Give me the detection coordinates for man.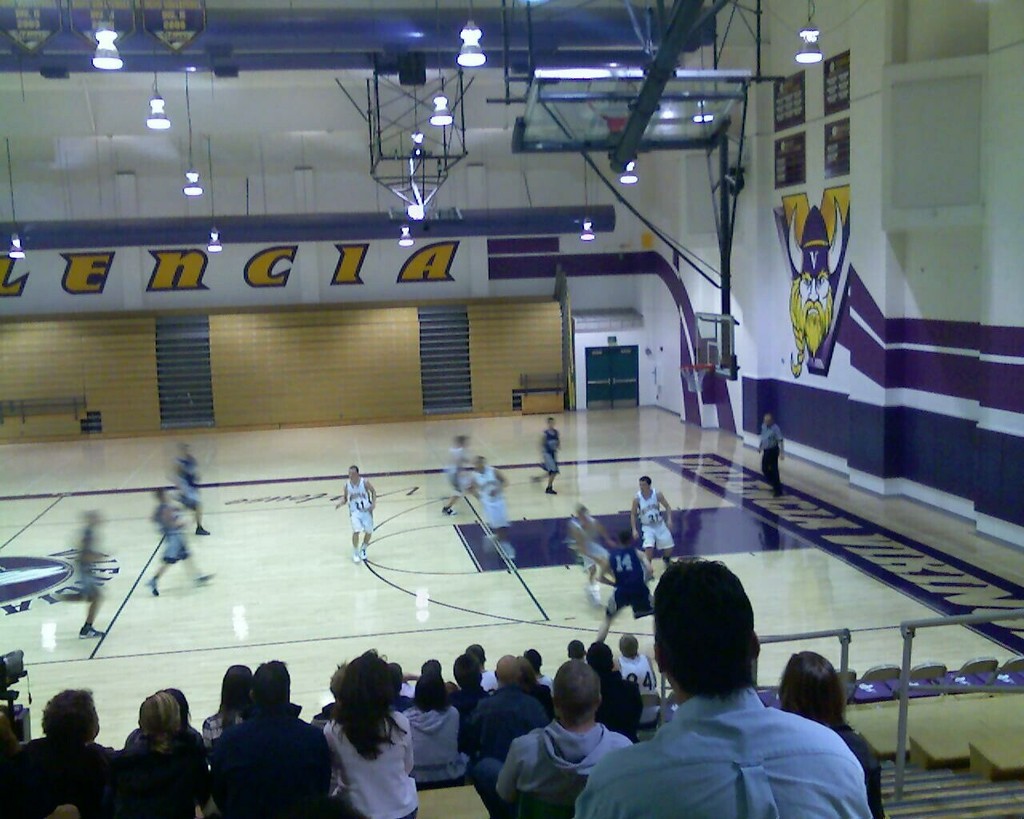
bbox=[460, 639, 502, 693].
